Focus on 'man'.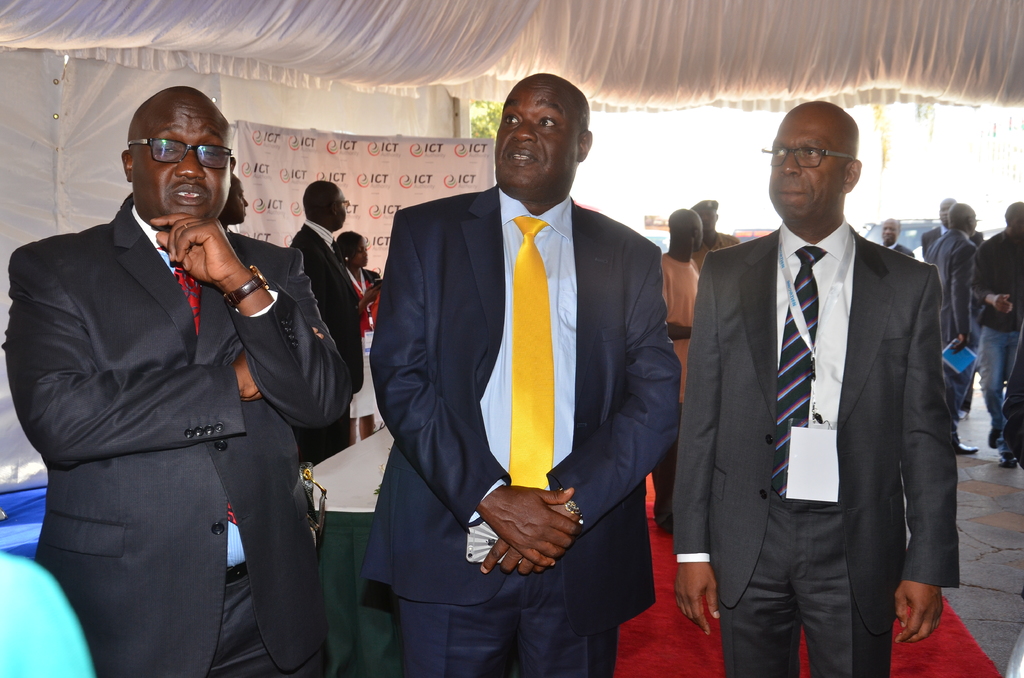
Focused at 648:209:705:535.
